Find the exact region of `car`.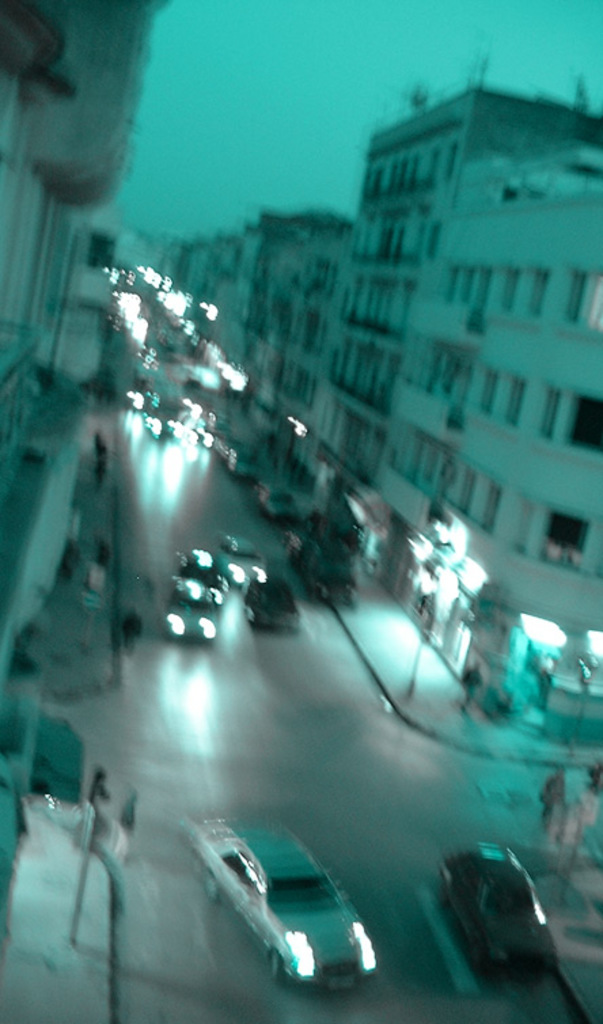
Exact region: 215:530:266:584.
